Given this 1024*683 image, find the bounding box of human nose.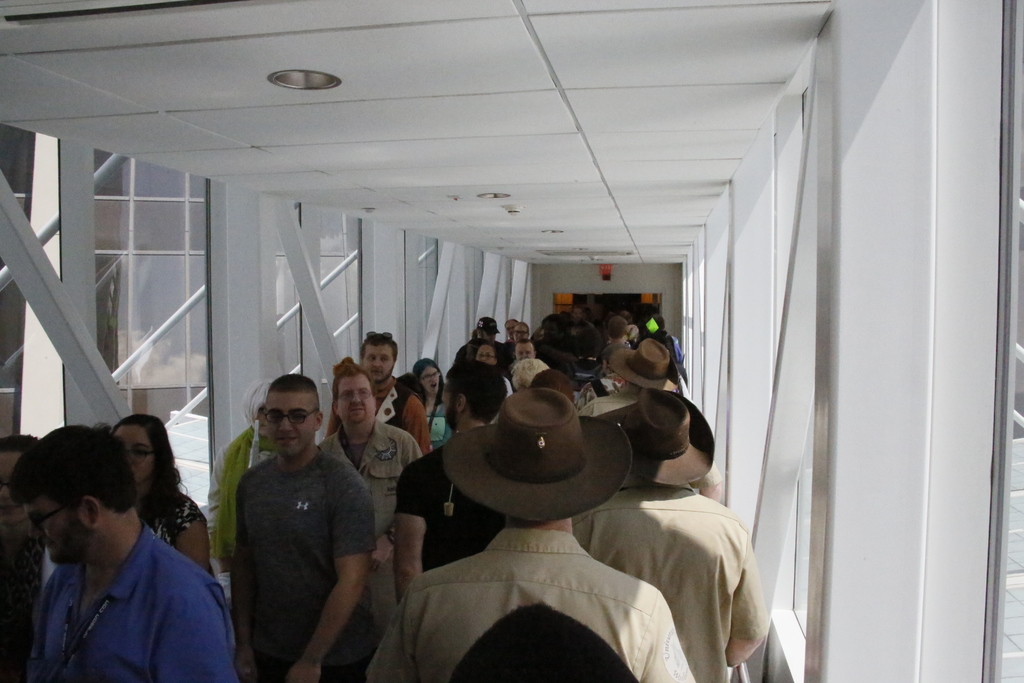
373:348:386:372.
